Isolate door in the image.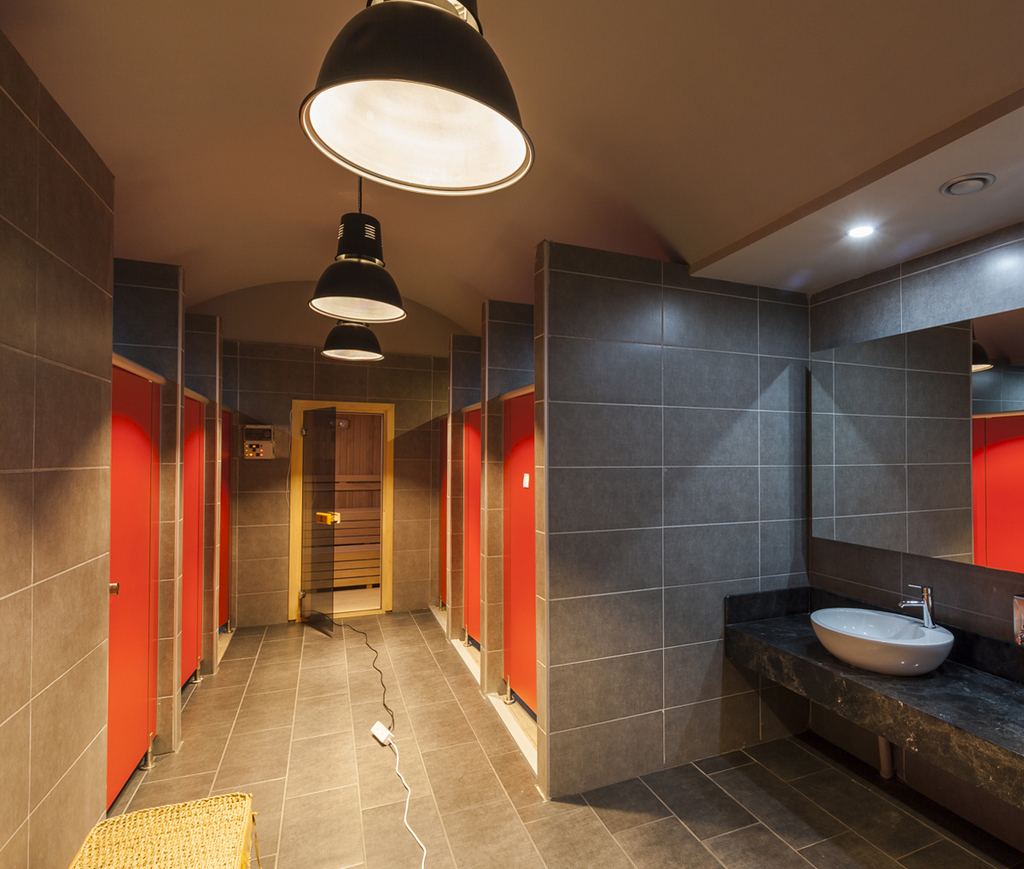
Isolated region: 298:409:335:630.
